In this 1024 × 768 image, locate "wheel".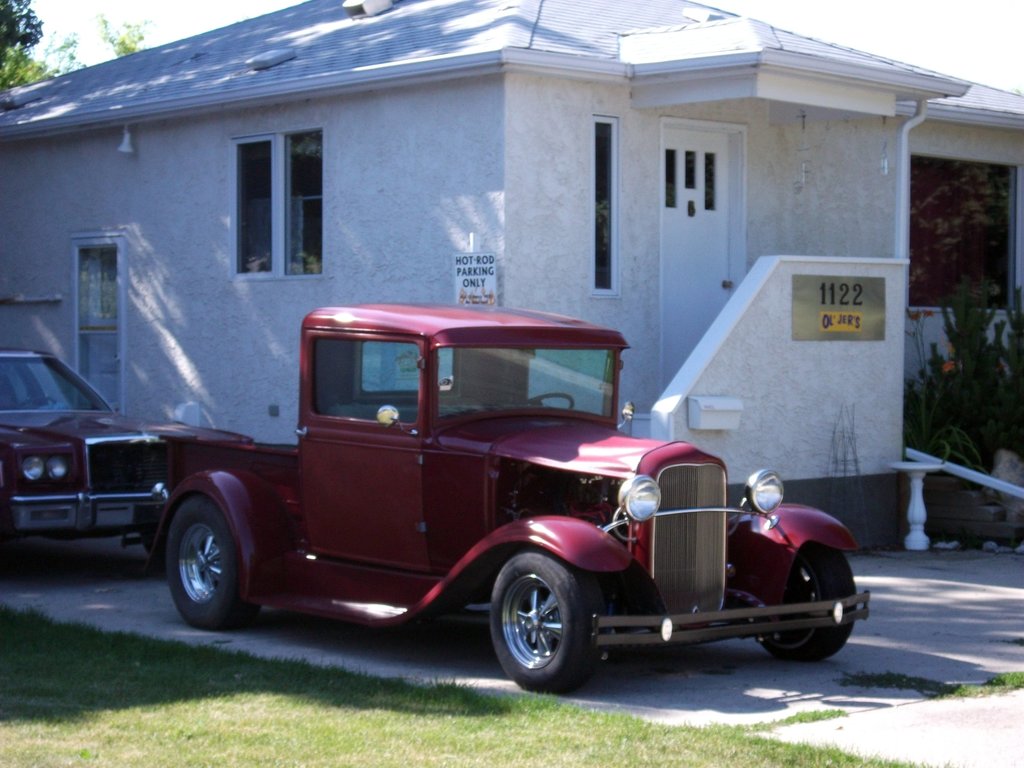
Bounding box: 168 495 255 630.
